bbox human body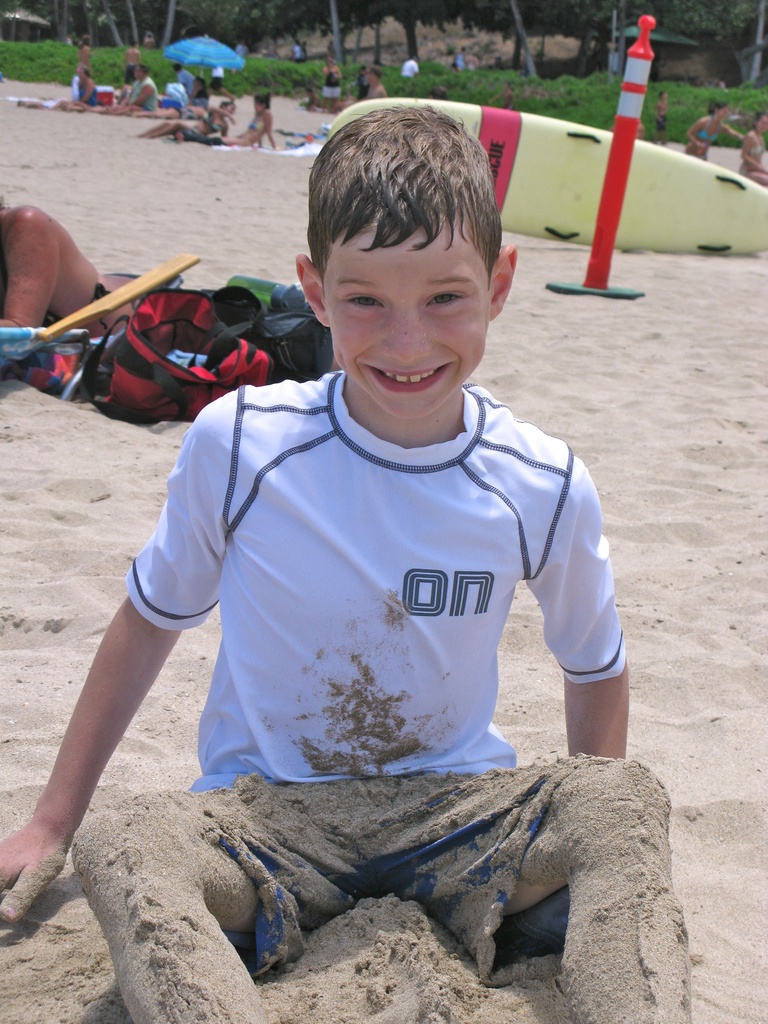
(682, 99, 742, 151)
